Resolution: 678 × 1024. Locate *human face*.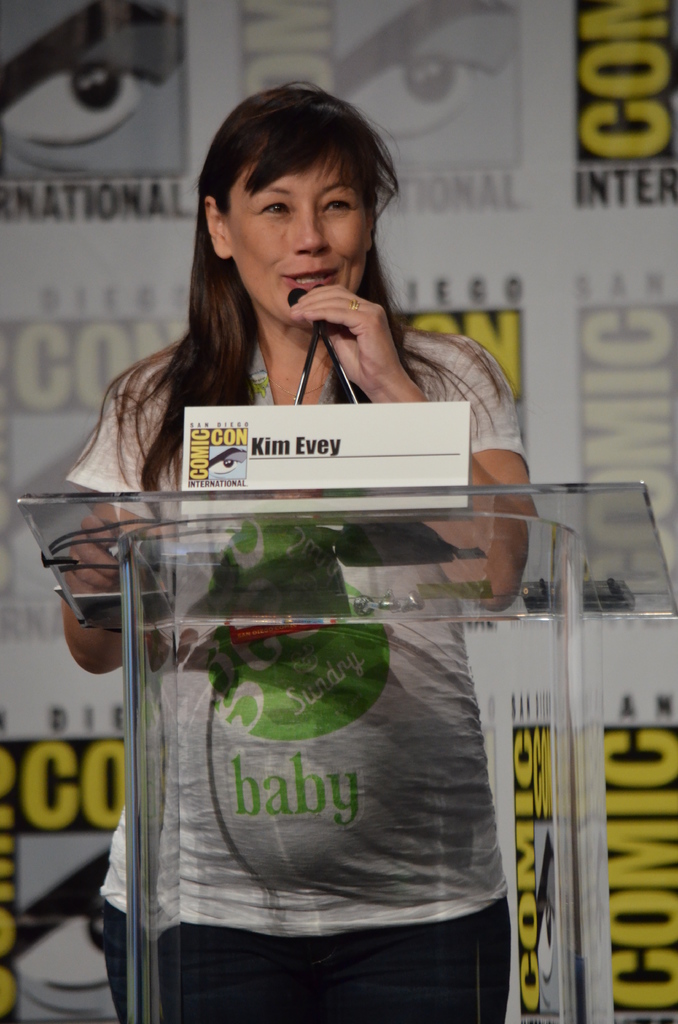
(left=229, top=140, right=373, bottom=326).
